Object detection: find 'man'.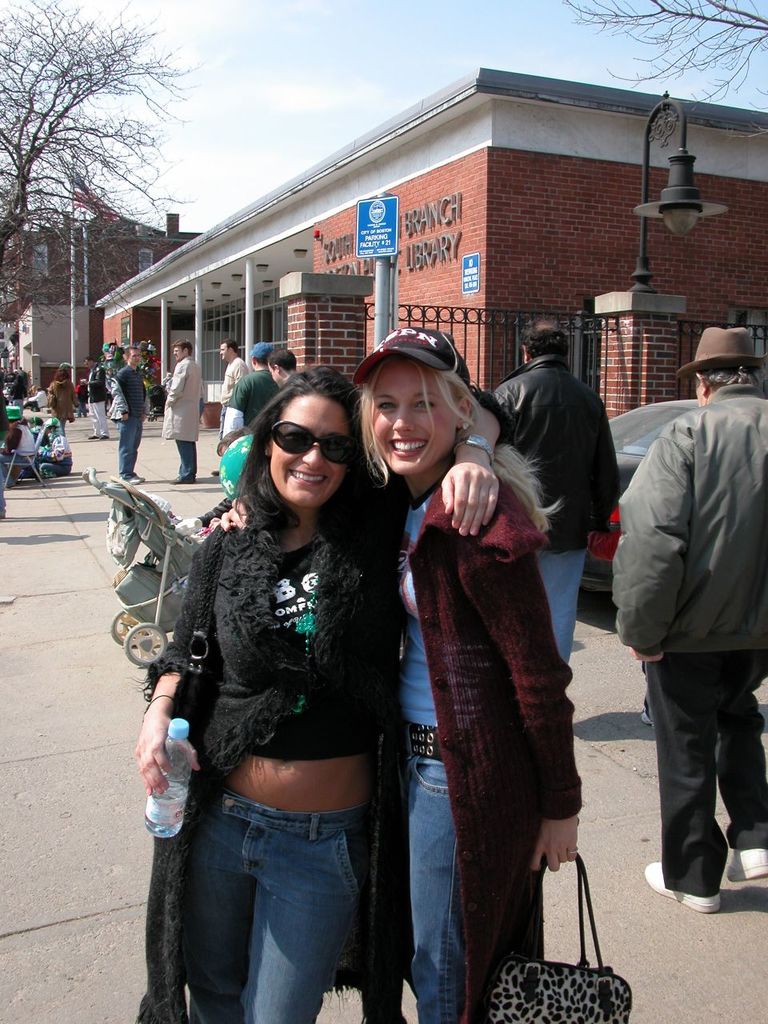
(166, 339, 202, 484).
